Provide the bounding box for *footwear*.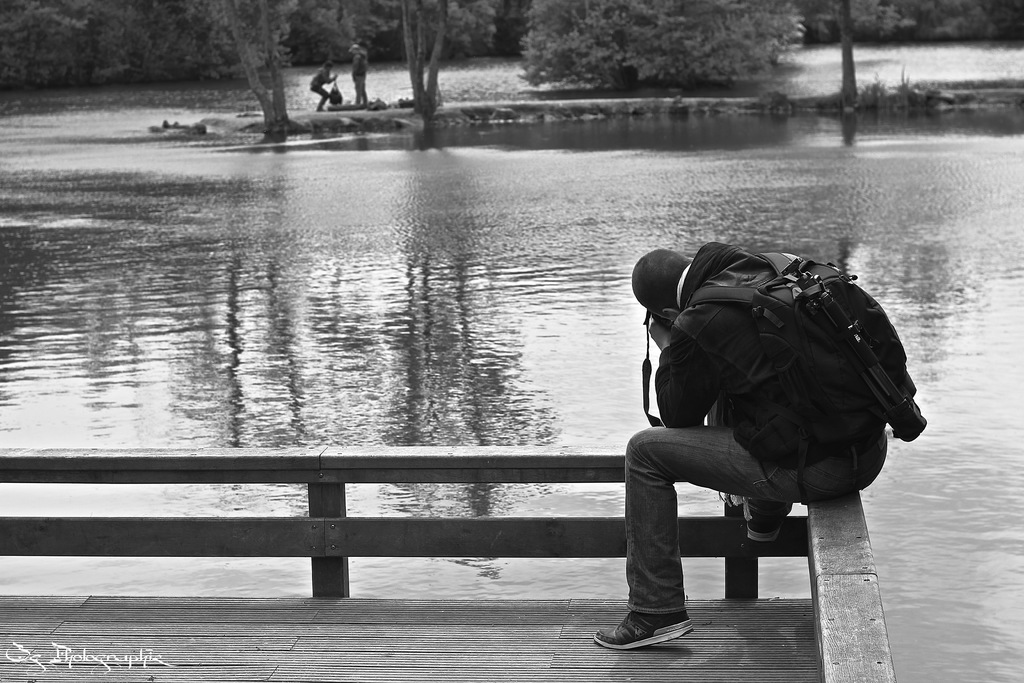
(741, 506, 786, 545).
